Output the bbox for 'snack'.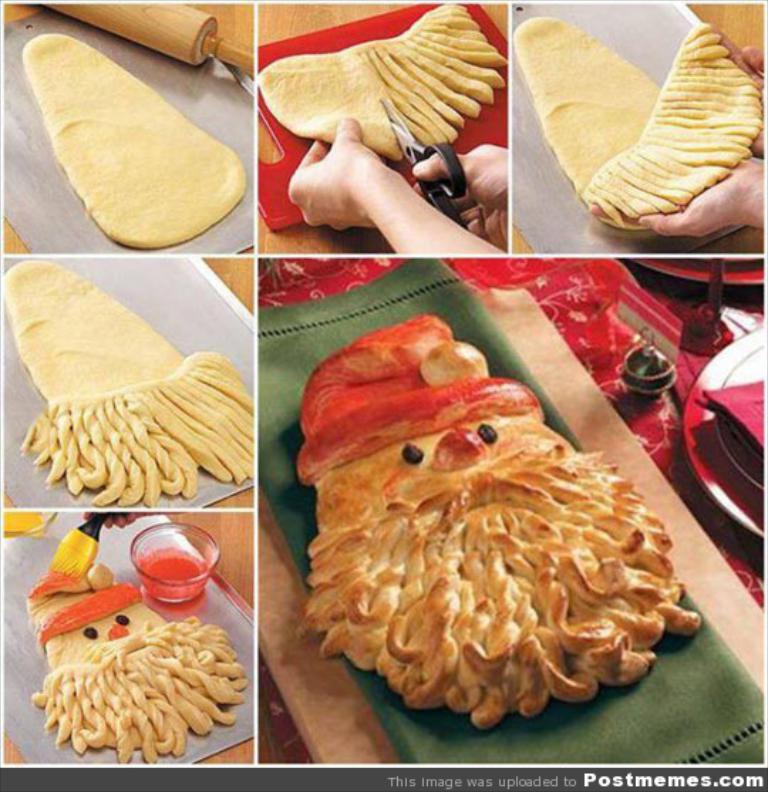
rect(250, 4, 505, 158).
